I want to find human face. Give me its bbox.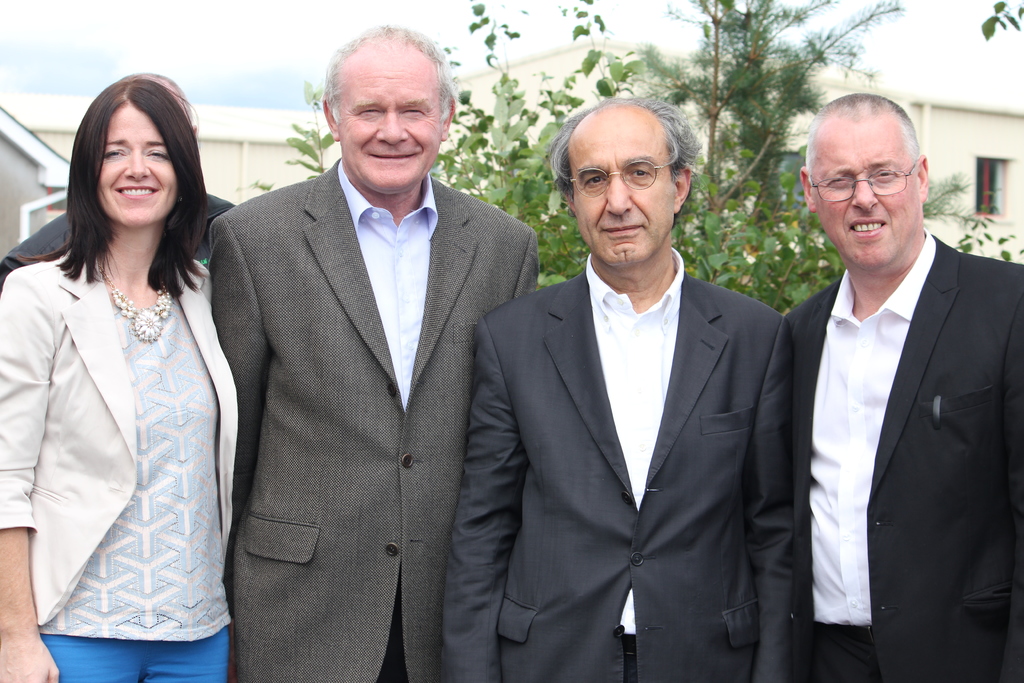
BBox(557, 126, 677, 264).
